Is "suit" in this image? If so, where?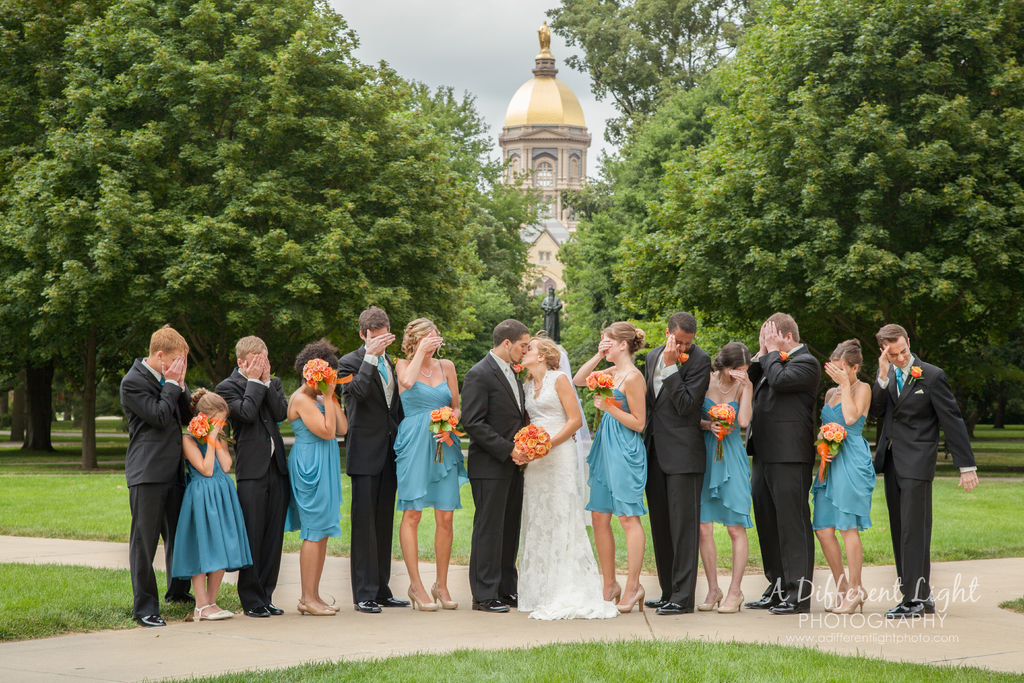
Yes, at bbox=[339, 343, 405, 605].
